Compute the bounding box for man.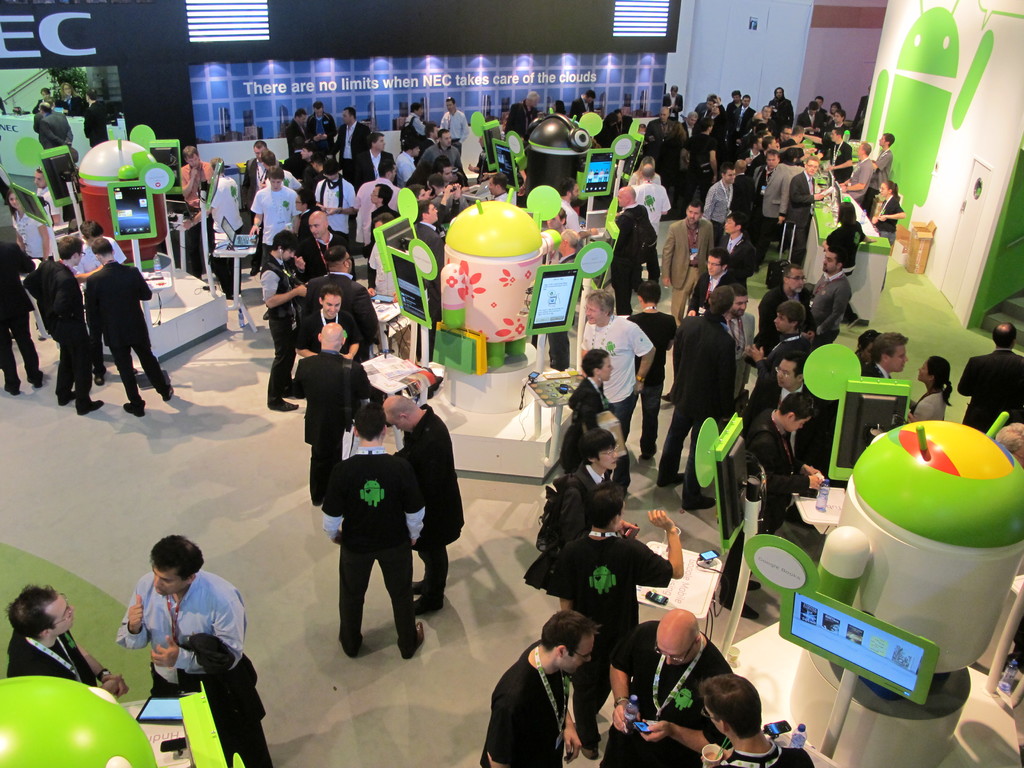
<region>557, 481, 684, 744</region>.
